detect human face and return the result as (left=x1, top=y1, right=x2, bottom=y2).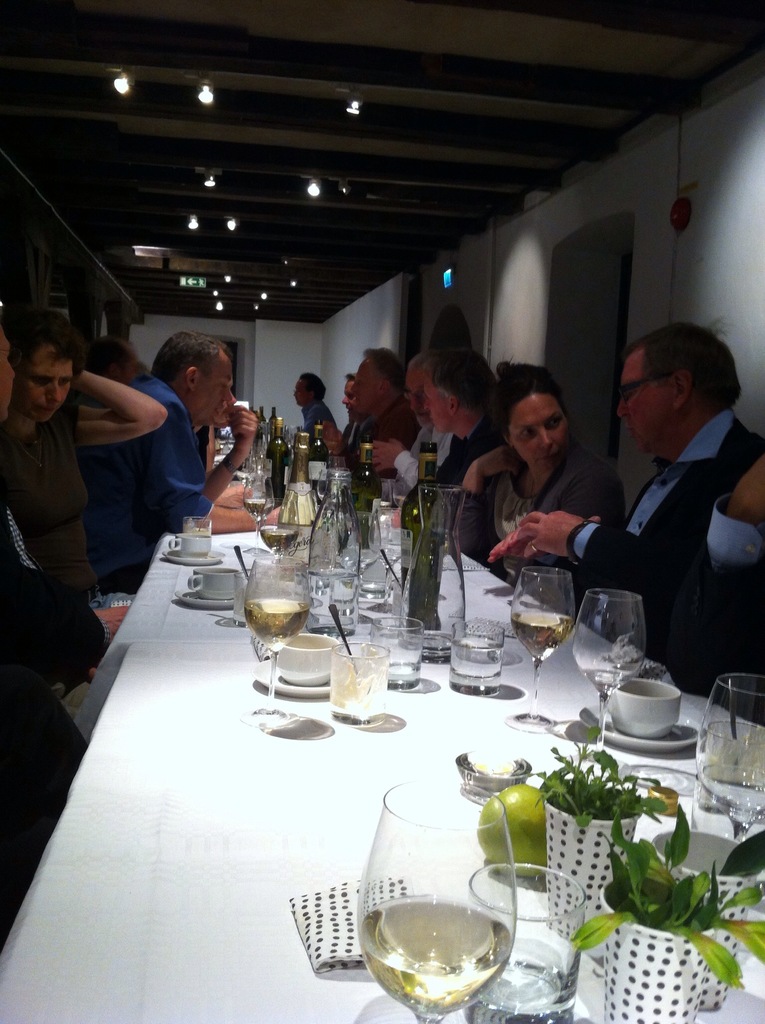
(left=340, top=382, right=357, bottom=413).
